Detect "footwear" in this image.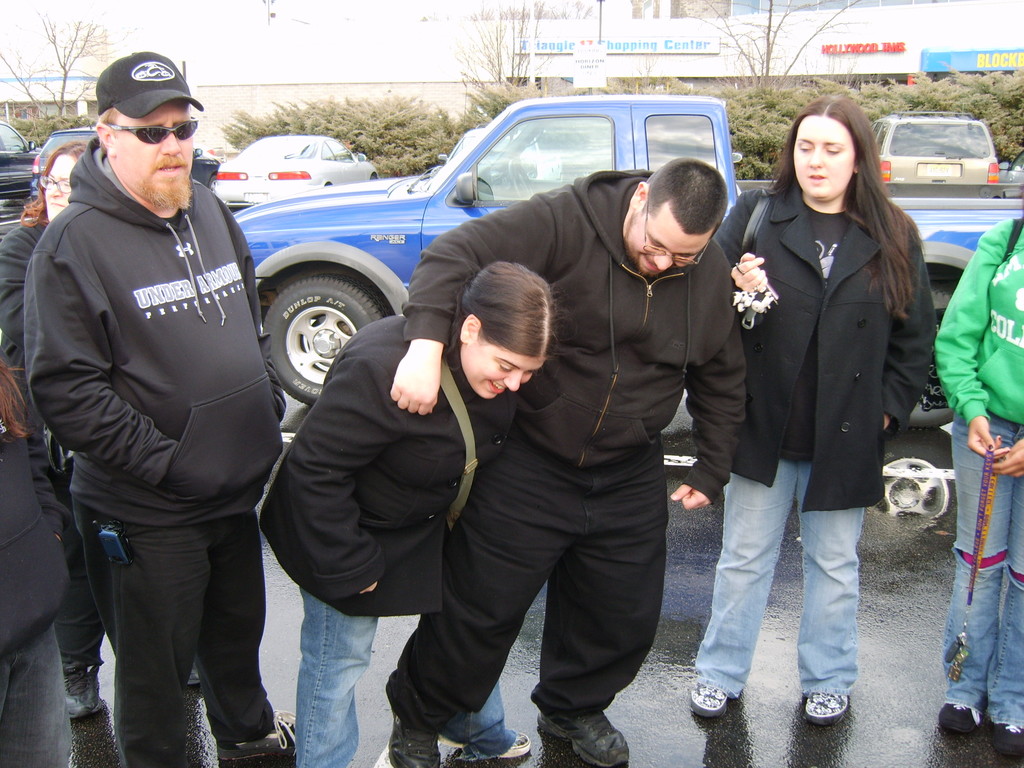
Detection: pyautogui.locateOnScreen(218, 706, 299, 763).
